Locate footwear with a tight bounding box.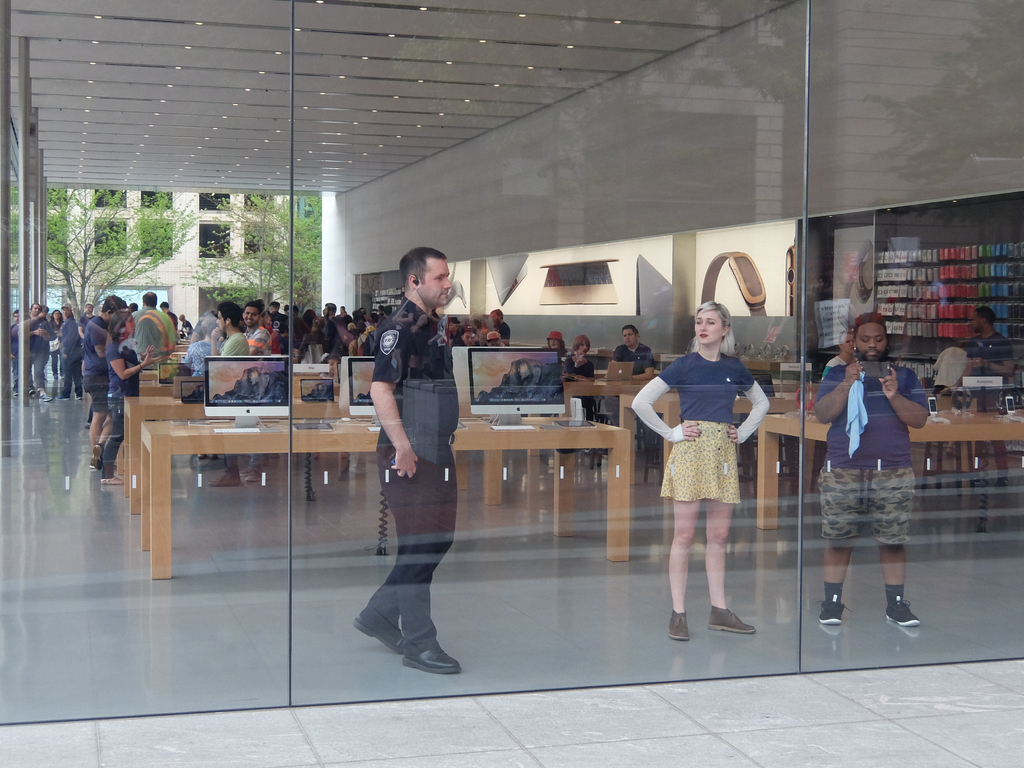
left=705, top=604, right=758, bottom=638.
